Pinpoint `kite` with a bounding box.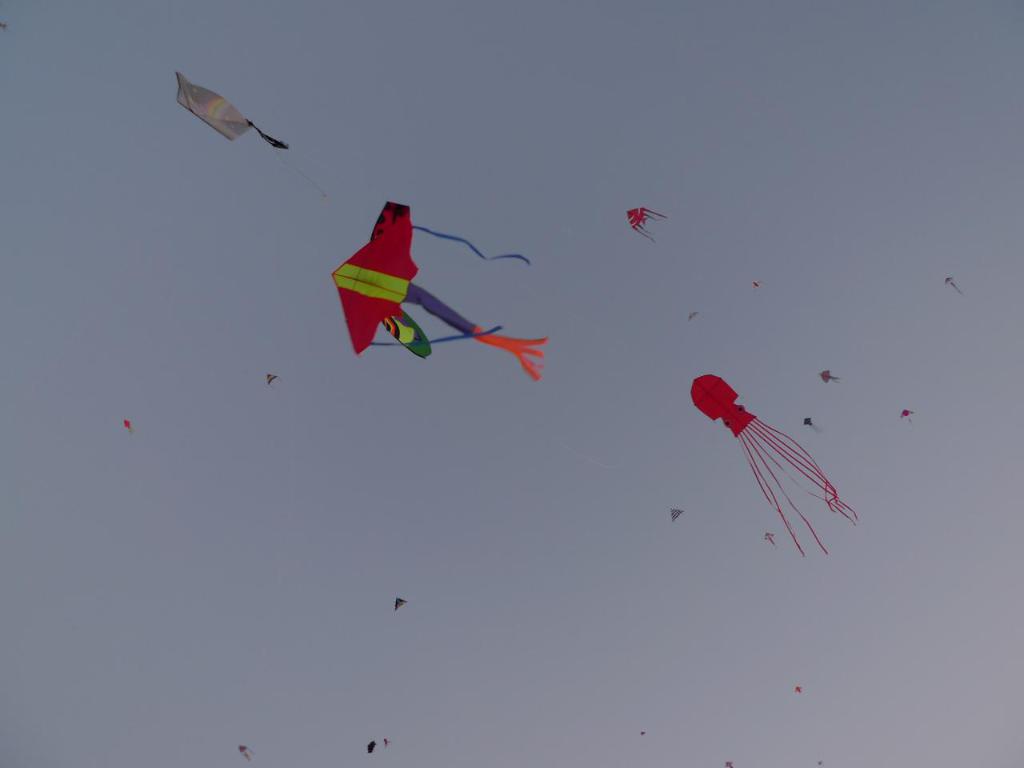
box(626, 206, 671, 246).
